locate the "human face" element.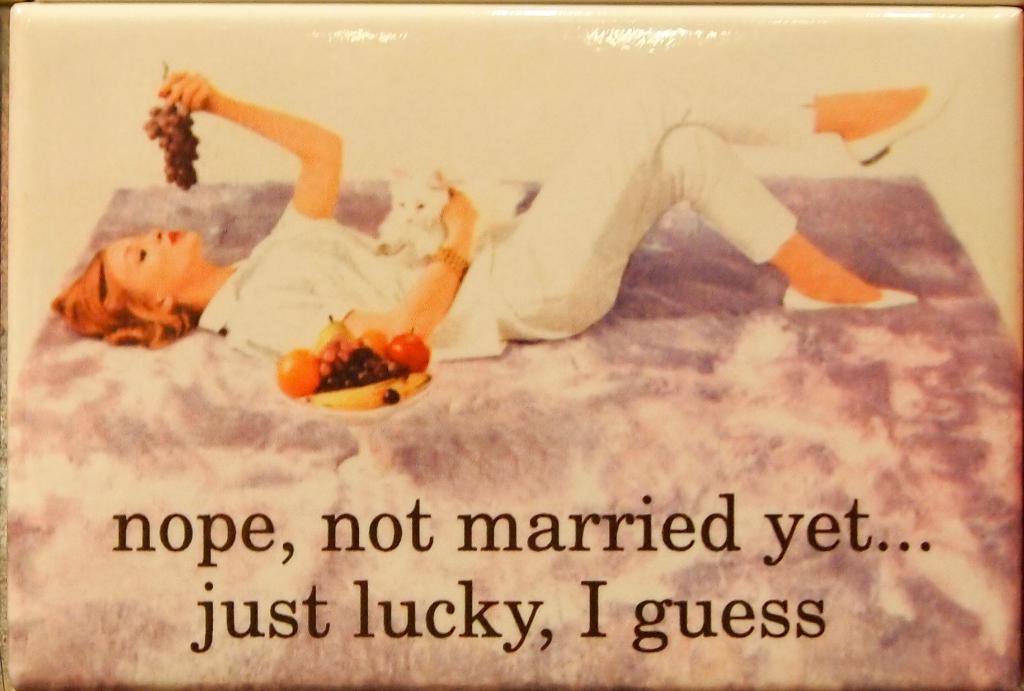
Element bbox: select_region(106, 229, 201, 298).
